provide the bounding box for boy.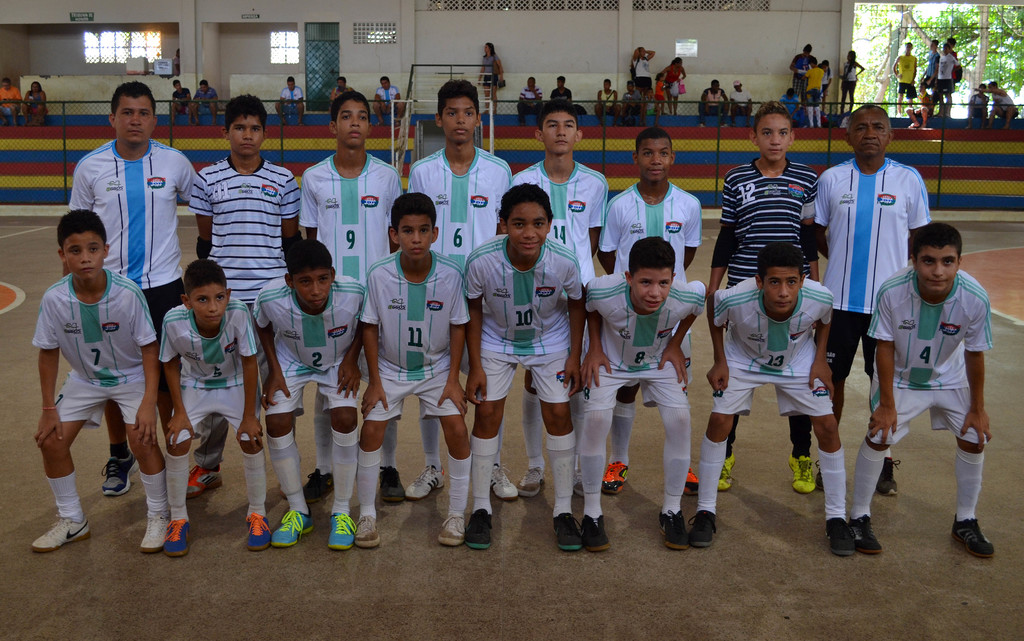
box=[244, 254, 362, 549].
